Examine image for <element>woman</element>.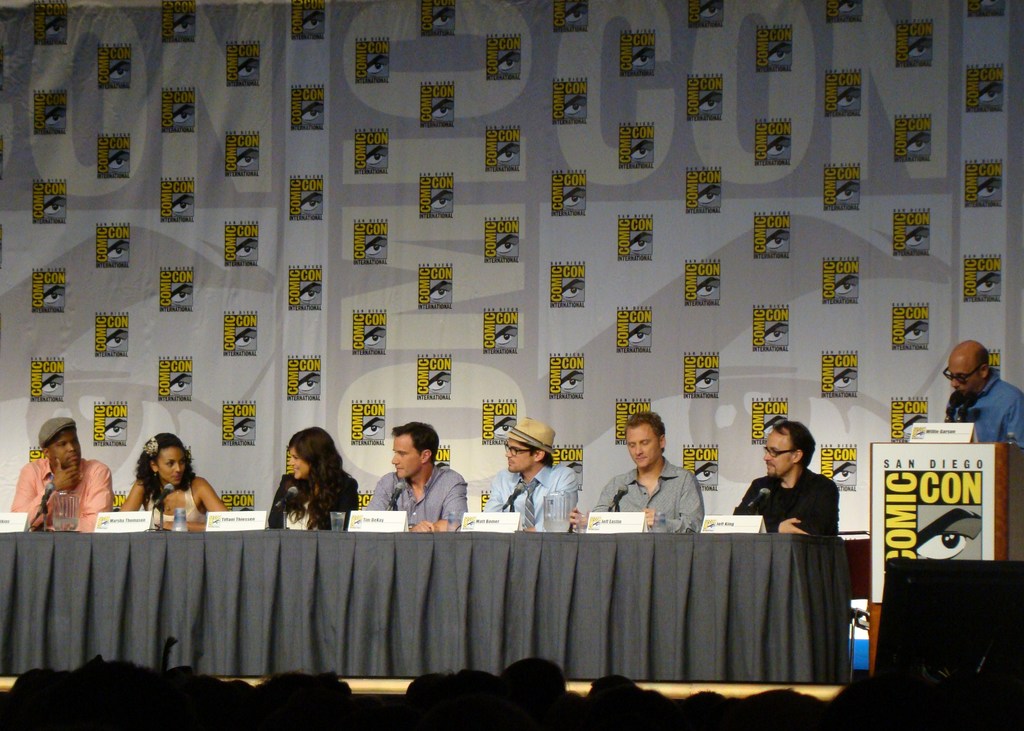
Examination result: 121, 432, 227, 531.
